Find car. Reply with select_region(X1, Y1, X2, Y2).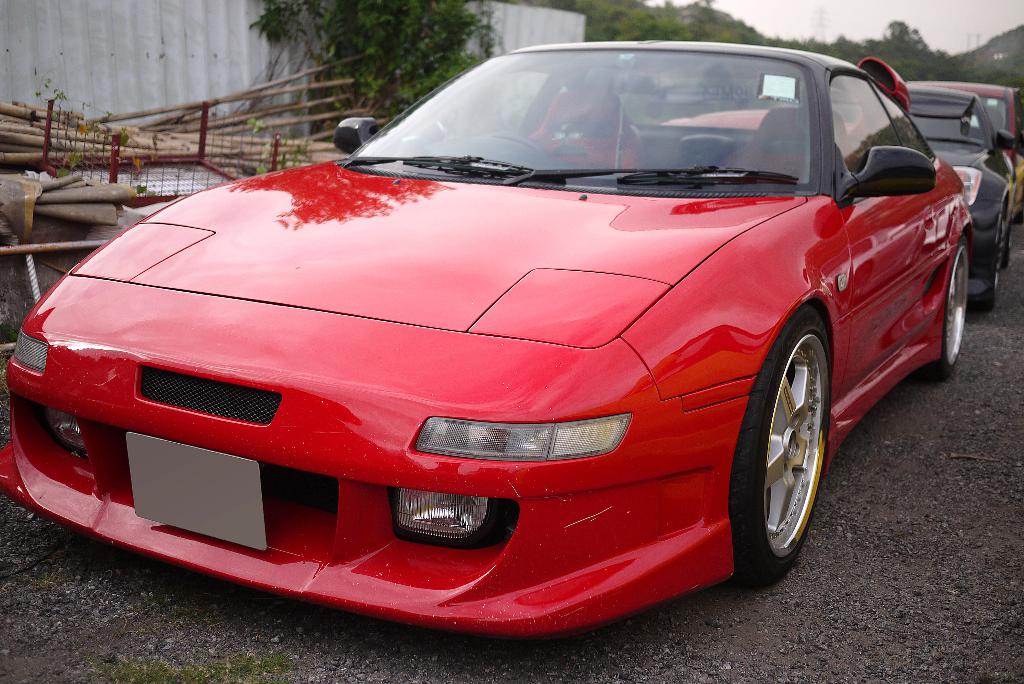
select_region(22, 58, 957, 633).
